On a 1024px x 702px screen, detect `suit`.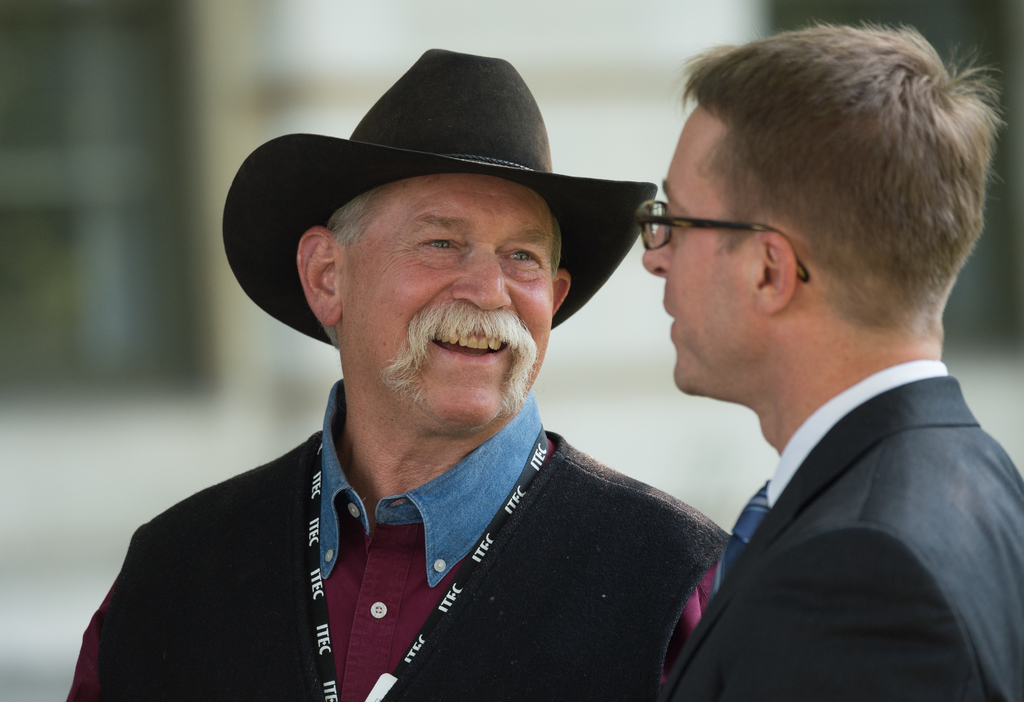
632,306,1022,688.
